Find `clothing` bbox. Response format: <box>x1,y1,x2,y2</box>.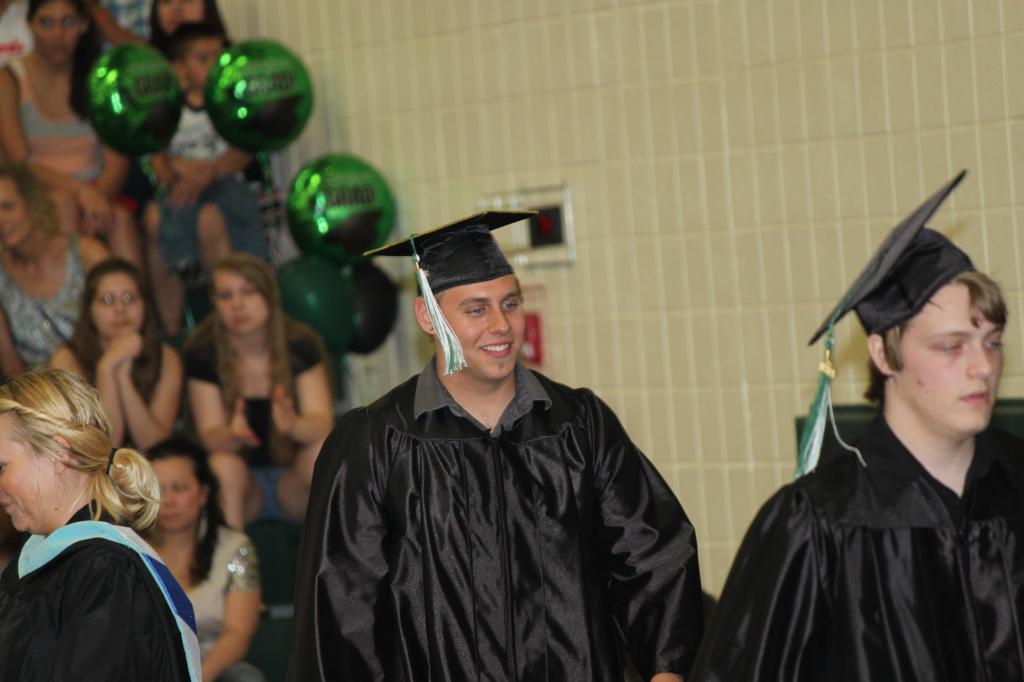
<box>0,227,99,382</box>.
